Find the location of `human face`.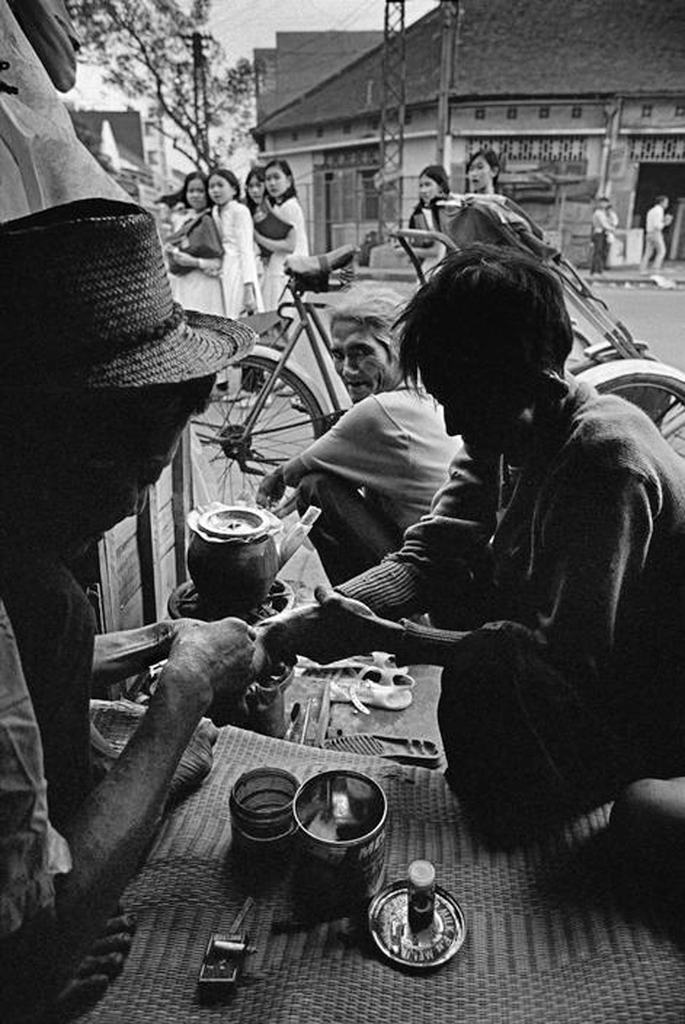
Location: pyautogui.locateOnScreen(185, 179, 202, 214).
